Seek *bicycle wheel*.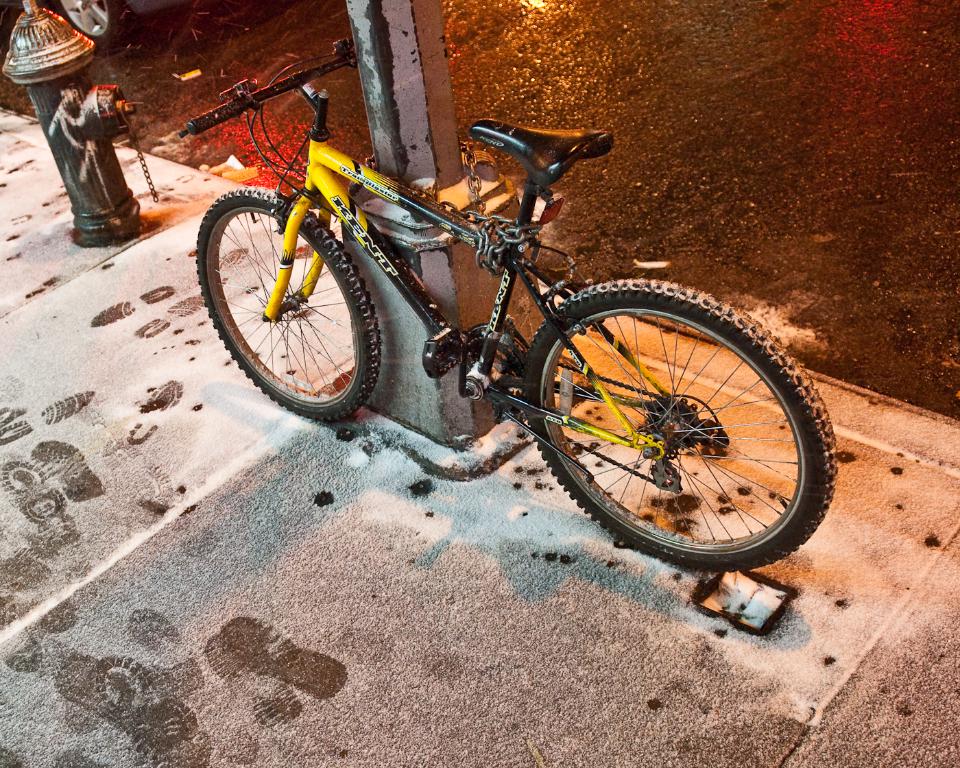
left=195, top=187, right=383, bottom=422.
